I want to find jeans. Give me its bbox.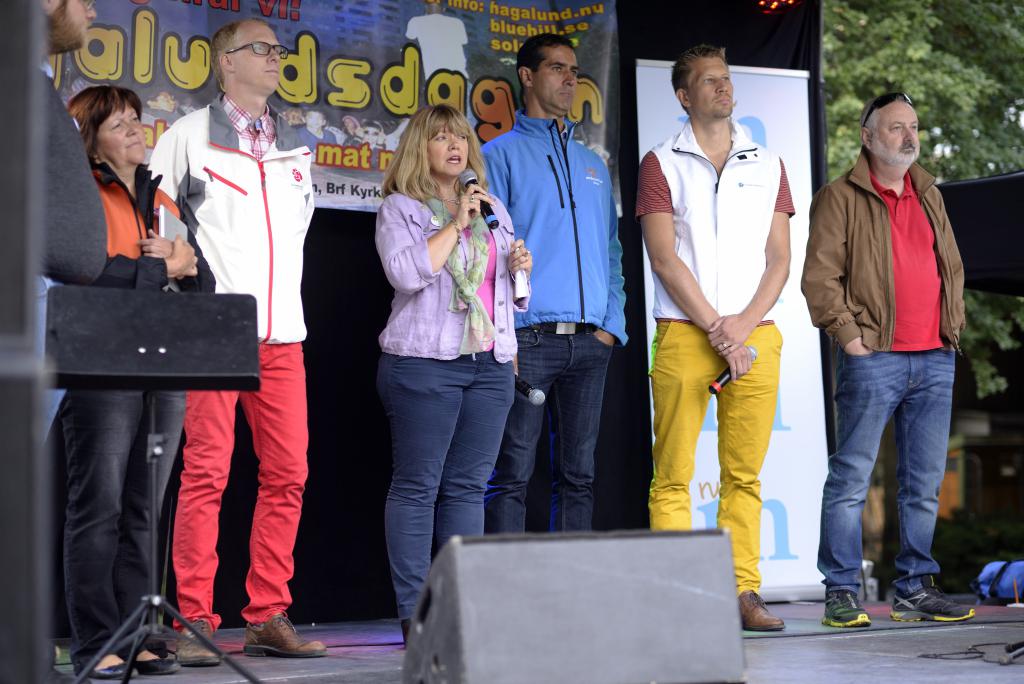
<region>646, 320, 771, 602</region>.
